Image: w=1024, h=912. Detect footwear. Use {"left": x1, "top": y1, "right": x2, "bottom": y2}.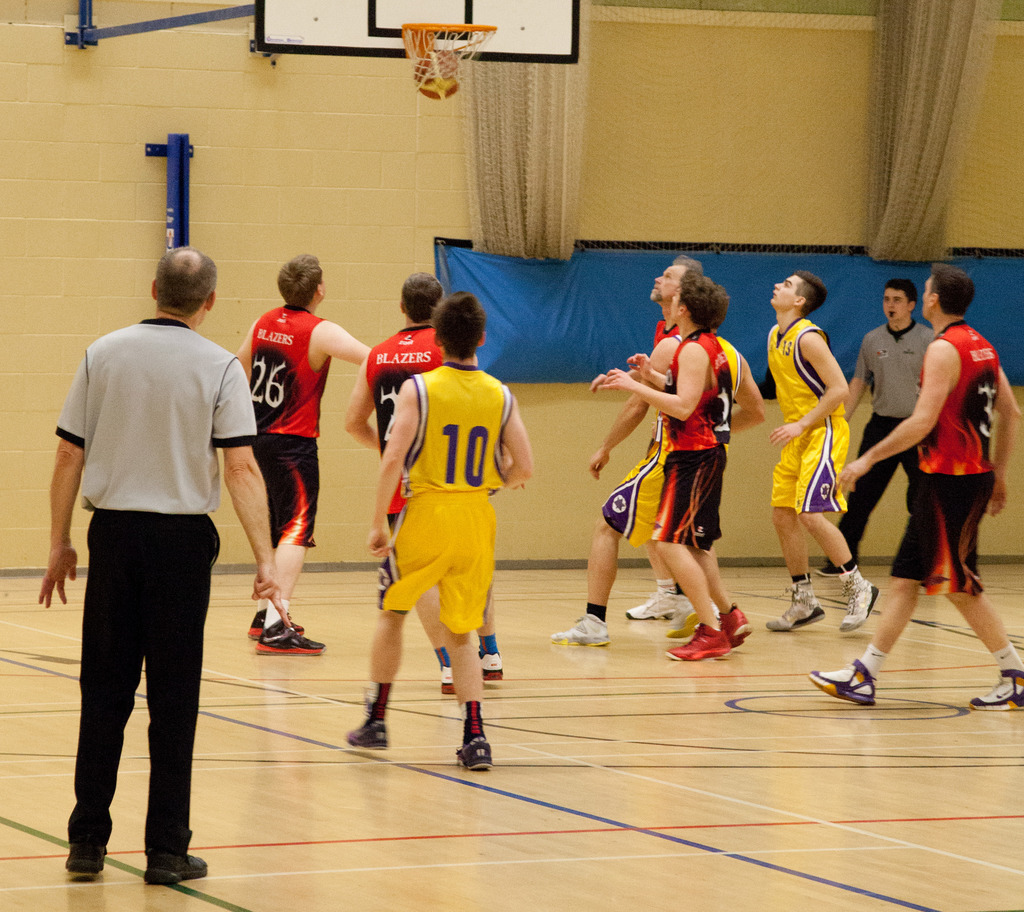
{"left": 546, "top": 614, "right": 612, "bottom": 646}.
